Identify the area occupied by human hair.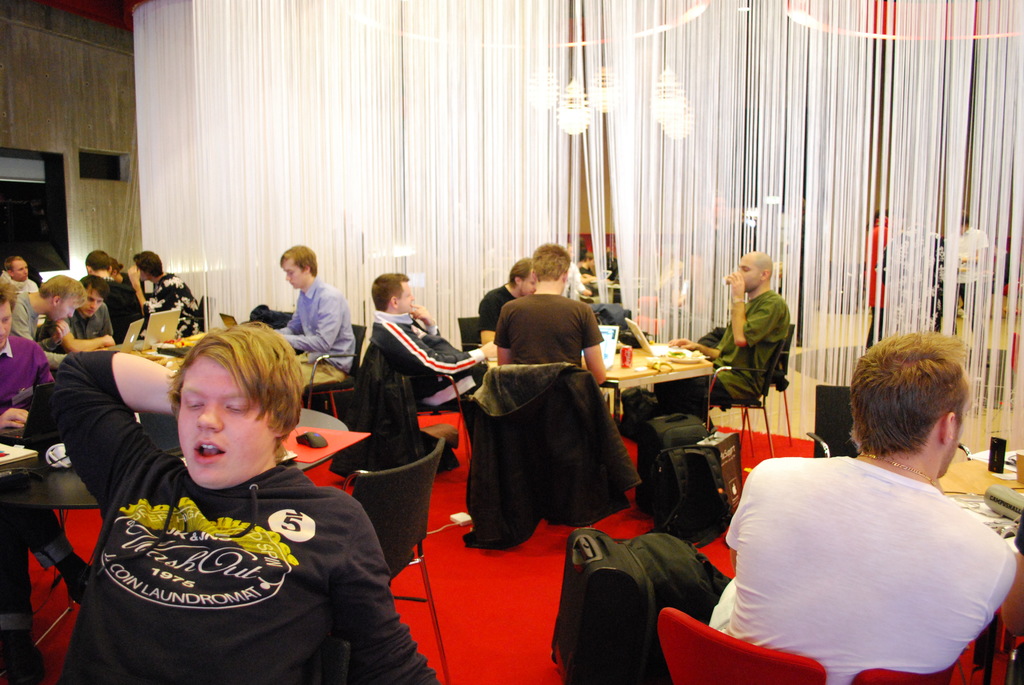
Area: 110:256:125:275.
